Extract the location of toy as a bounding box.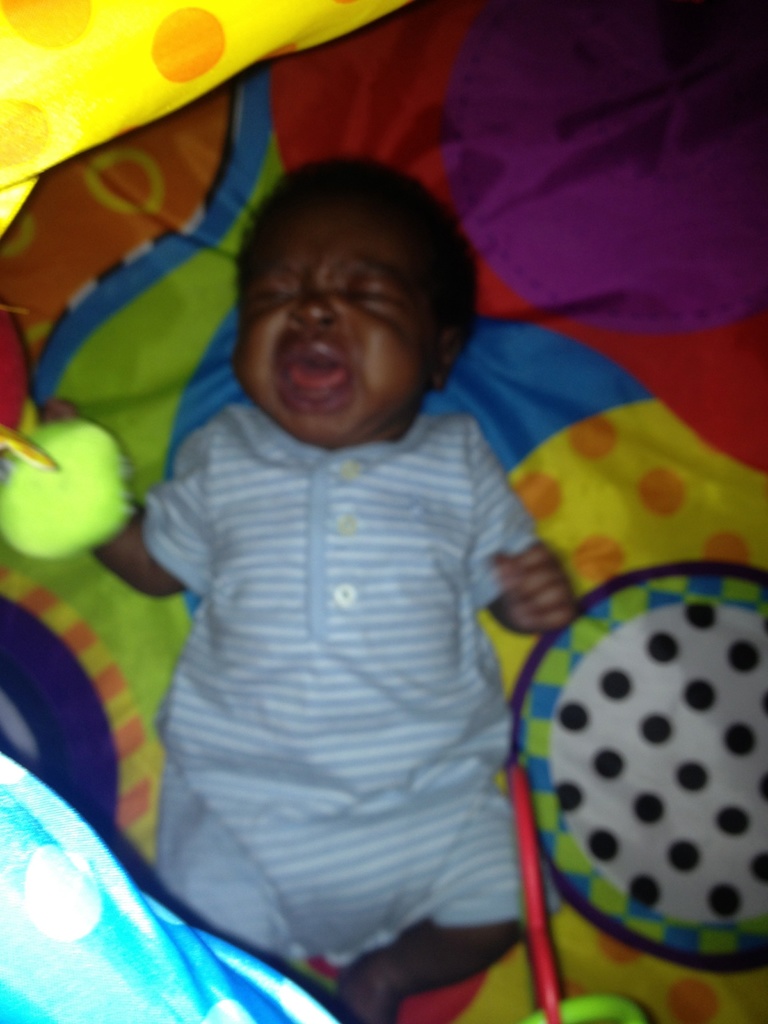
bbox=(0, 419, 125, 570).
